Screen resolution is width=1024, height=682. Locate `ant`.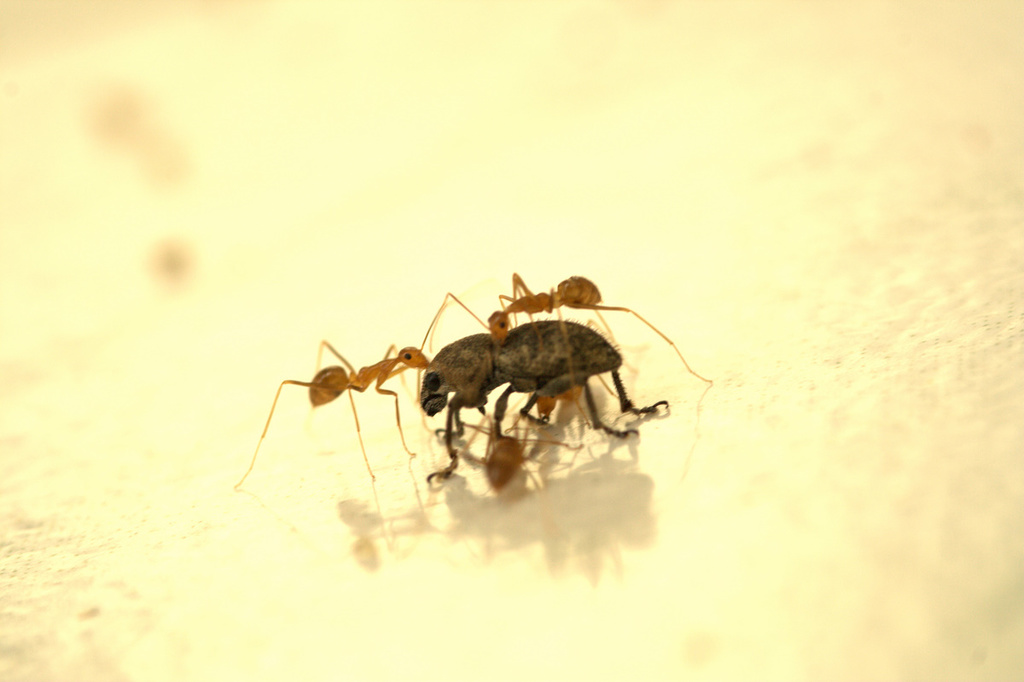
BBox(427, 268, 722, 379).
